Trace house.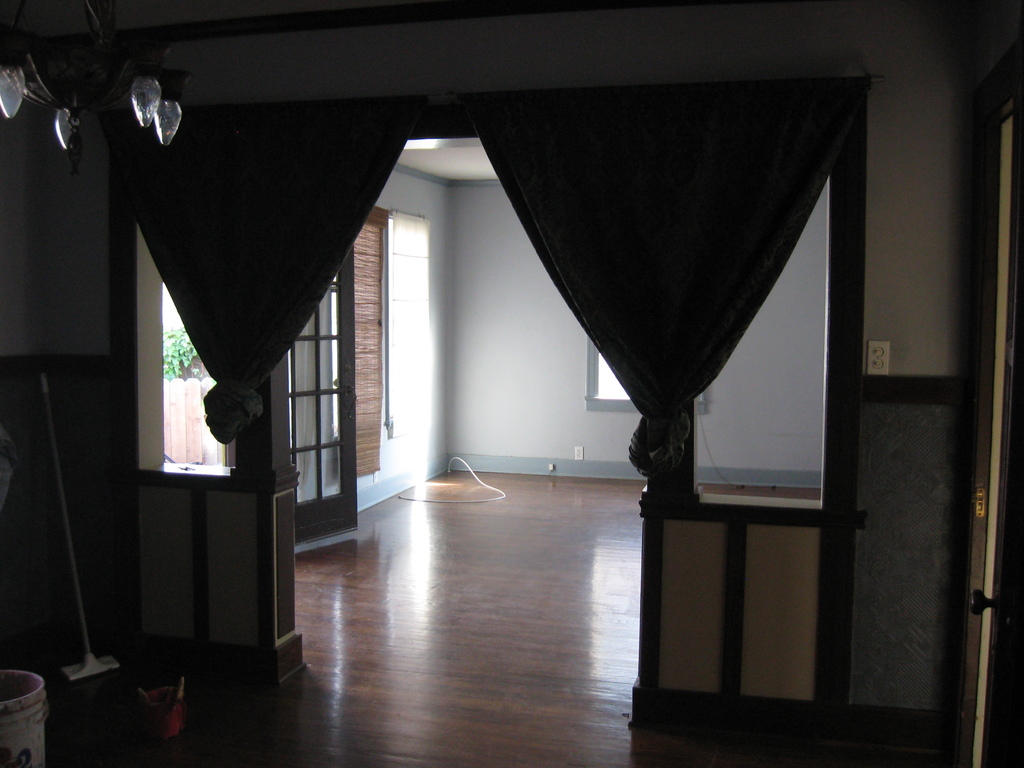
Traced to [1,7,1021,766].
